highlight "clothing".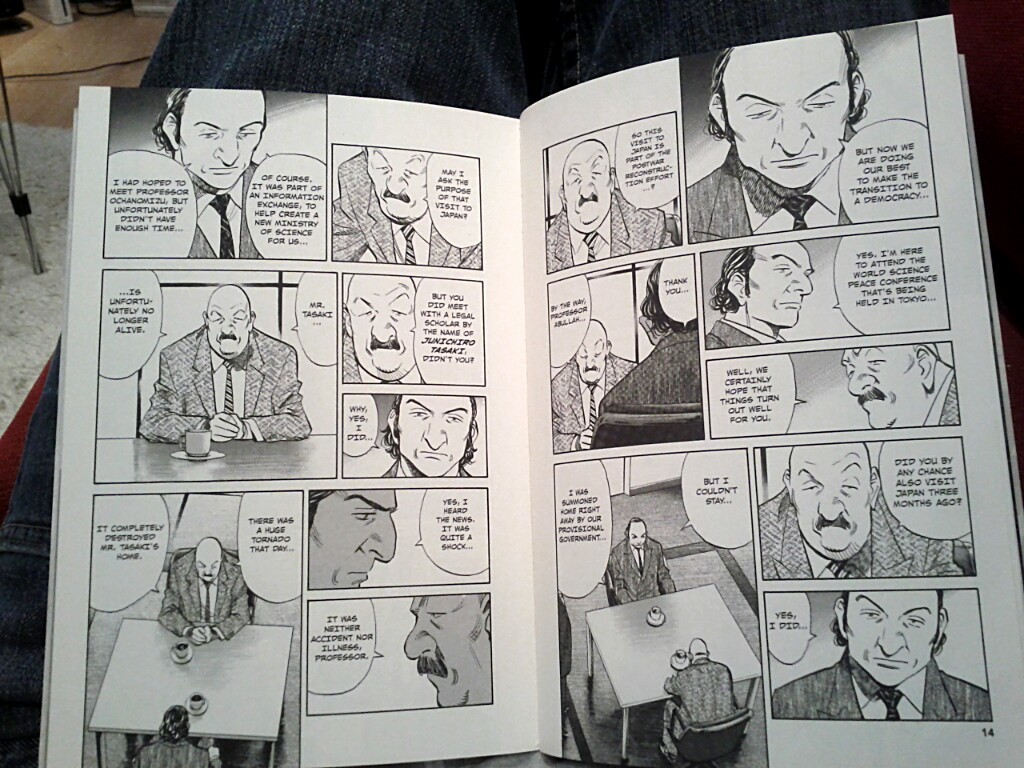
Highlighted region: x1=326 y1=163 x2=456 y2=261.
